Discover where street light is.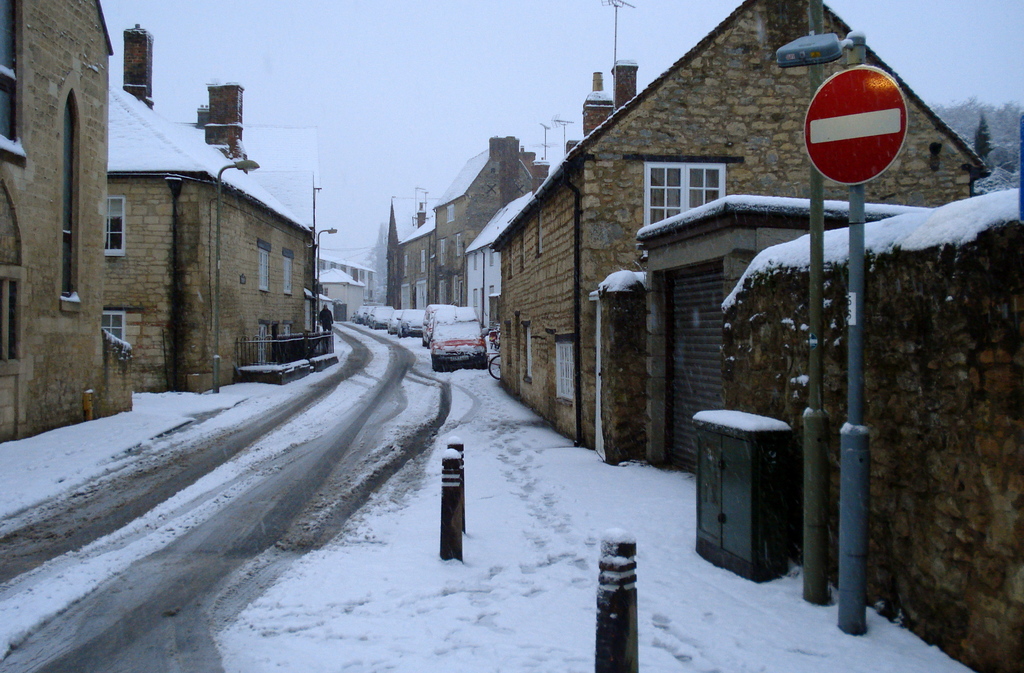
Discovered at BBox(213, 160, 263, 391).
